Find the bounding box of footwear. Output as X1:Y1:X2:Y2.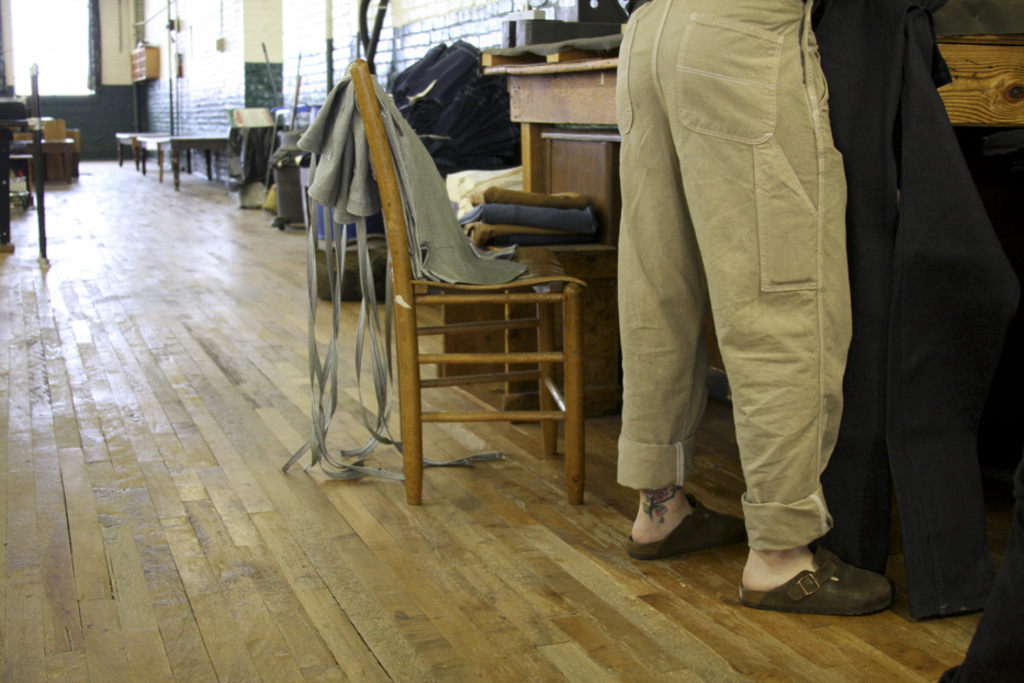
622:492:746:562.
